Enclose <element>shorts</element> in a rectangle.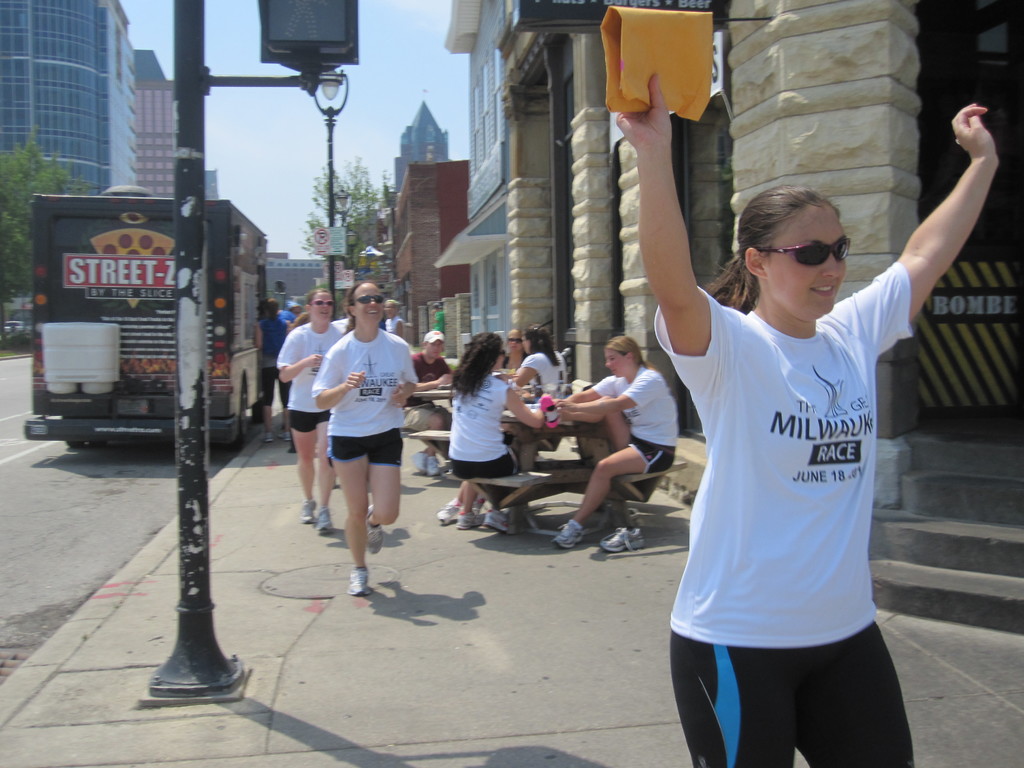
select_region(630, 440, 678, 474).
